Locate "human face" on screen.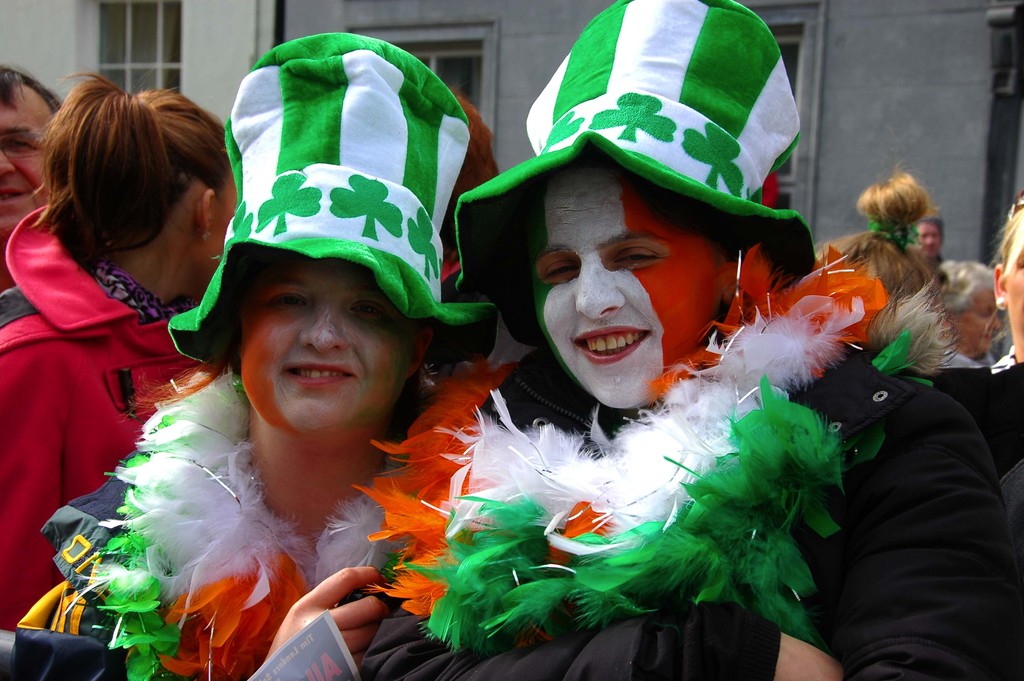
On screen at {"left": 913, "top": 223, "right": 943, "bottom": 263}.
